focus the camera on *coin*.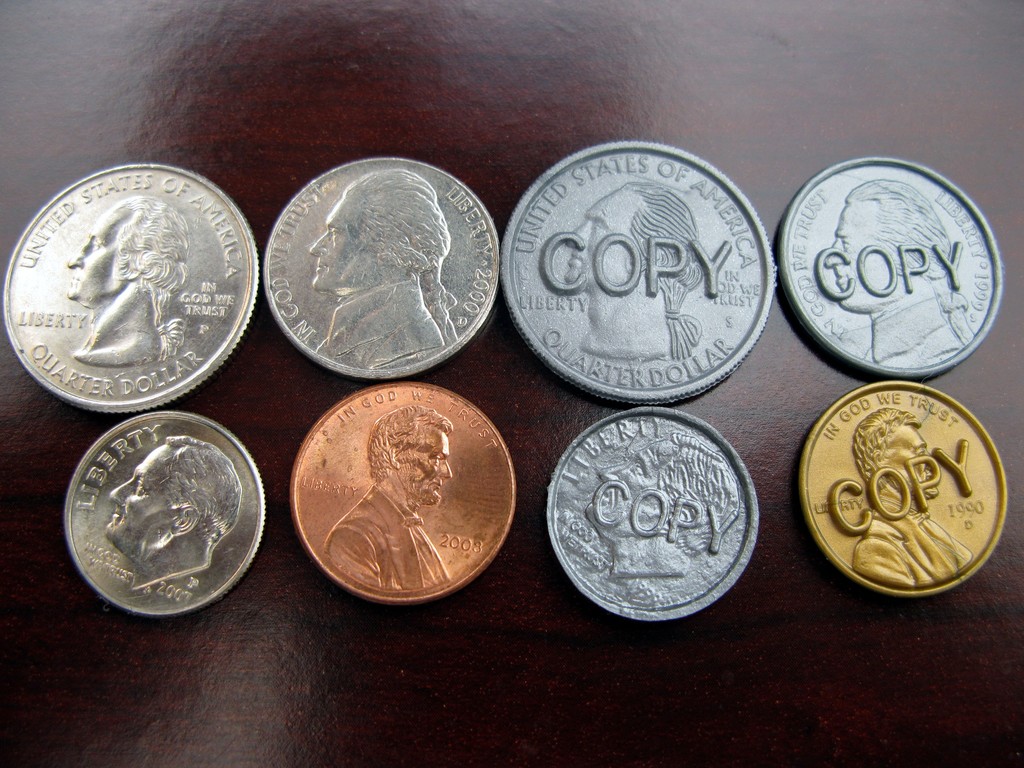
Focus region: 293 379 520 606.
